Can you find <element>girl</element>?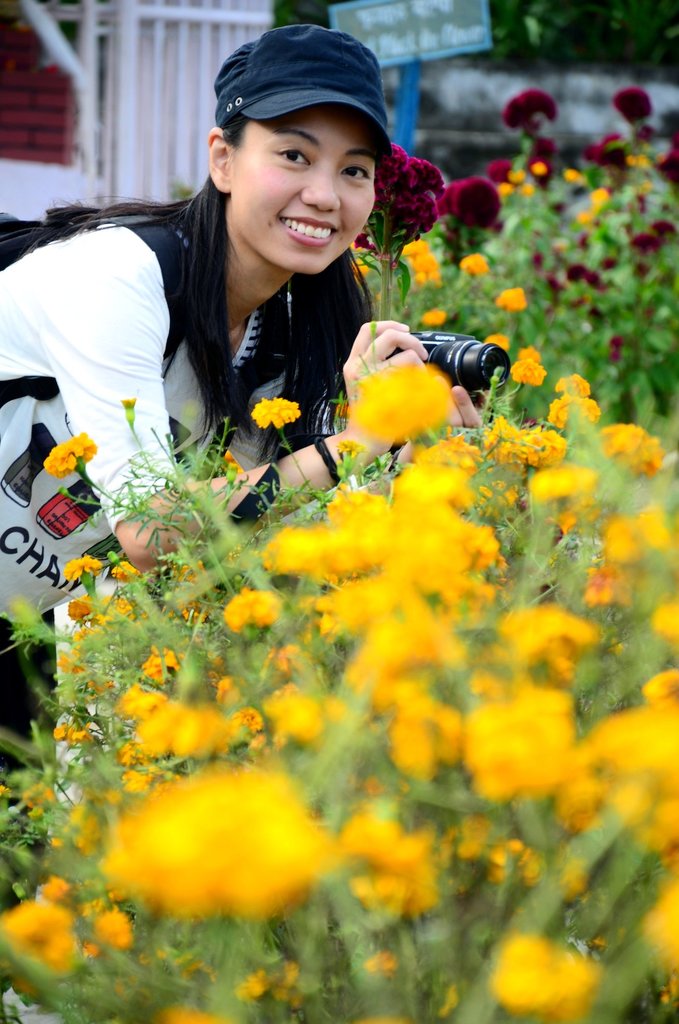
Yes, bounding box: bbox=(0, 26, 490, 993).
